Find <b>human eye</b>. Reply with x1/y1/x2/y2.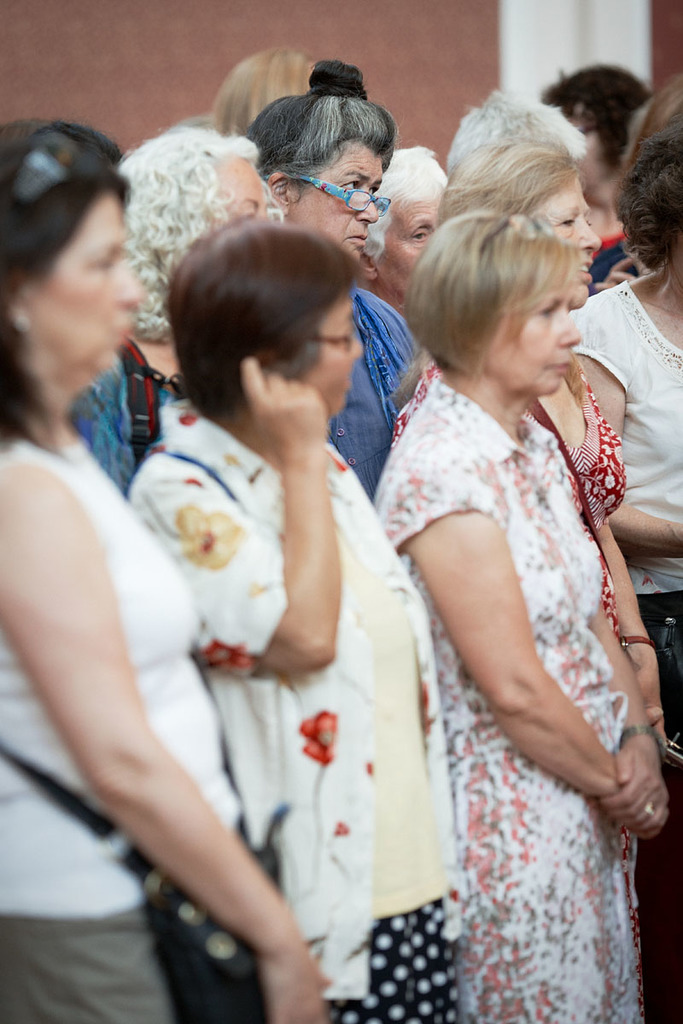
540/302/554/322.
